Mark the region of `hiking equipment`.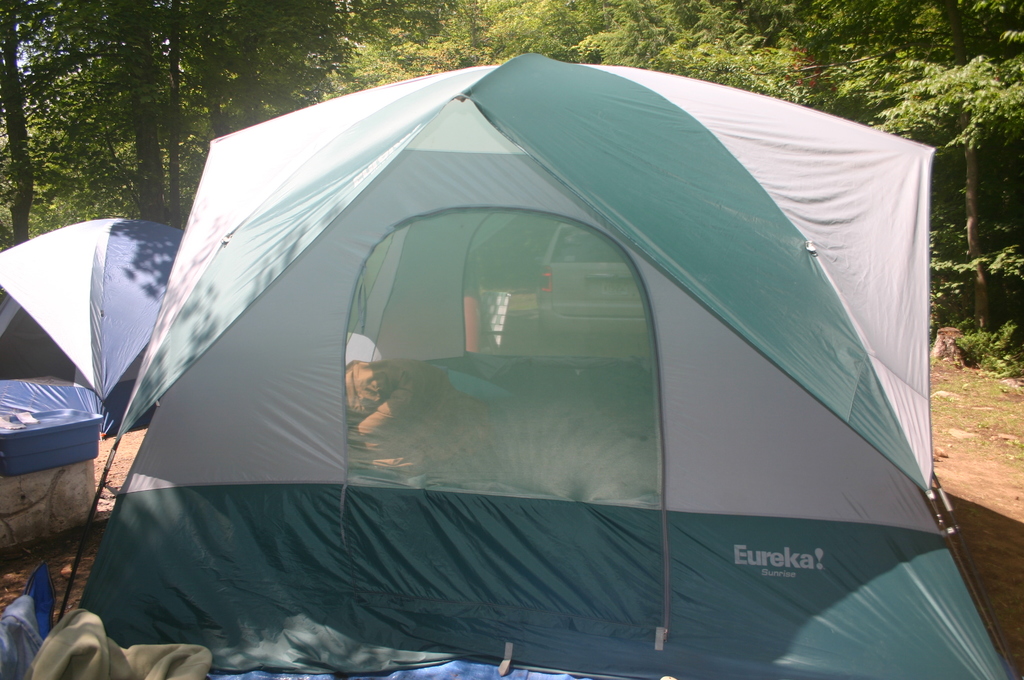
Region: bbox=(79, 49, 1020, 679).
